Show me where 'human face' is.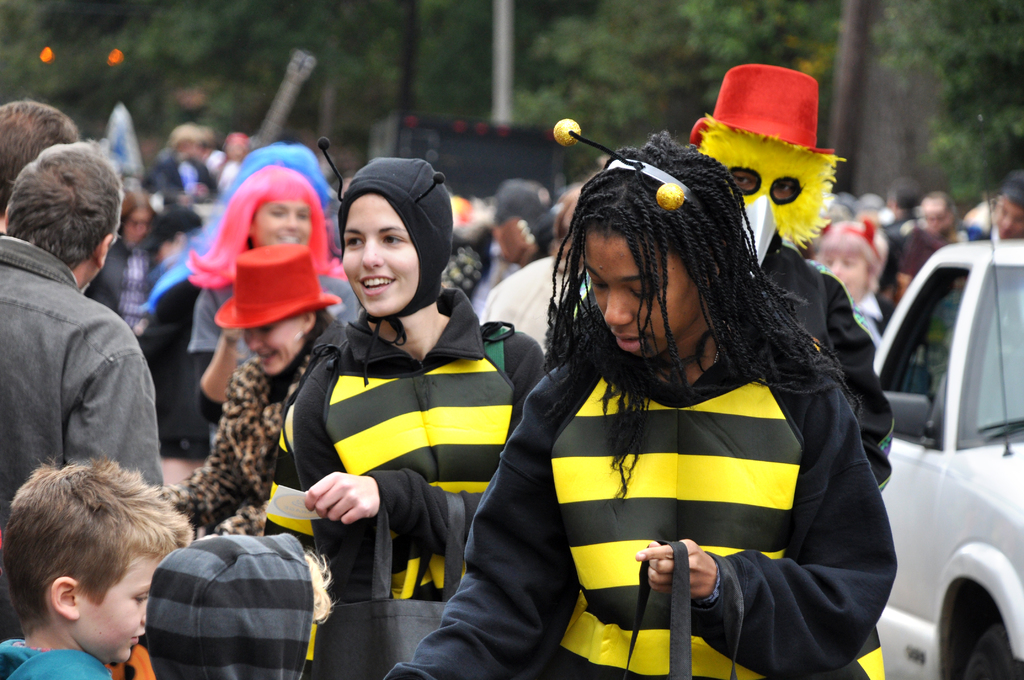
'human face' is at l=241, t=309, r=311, b=376.
